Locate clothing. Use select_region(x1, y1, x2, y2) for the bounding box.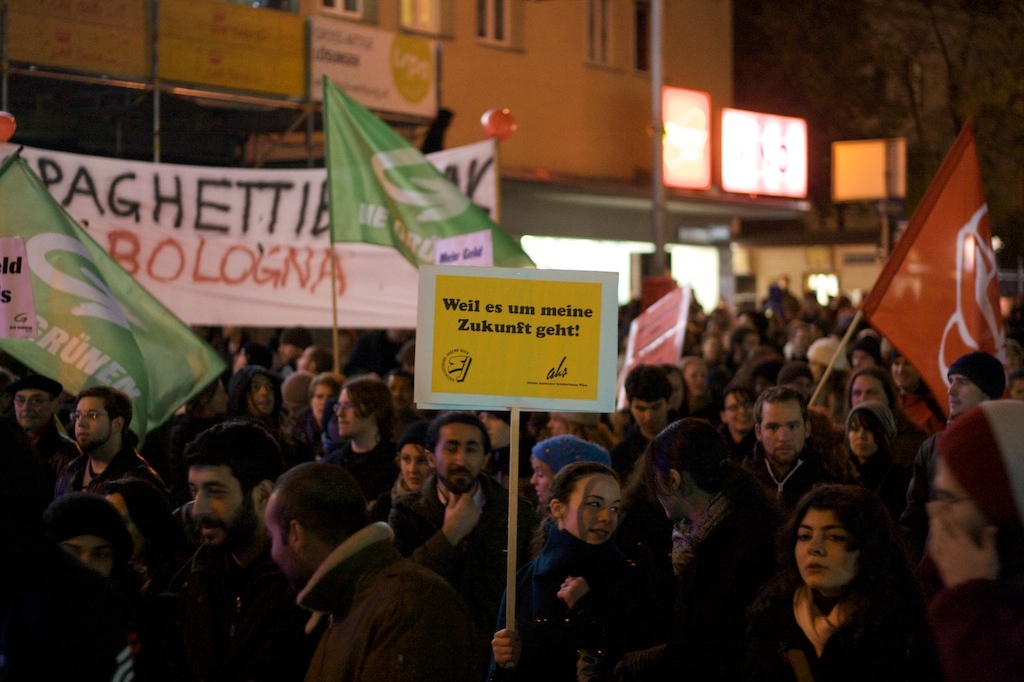
select_region(926, 578, 1022, 681).
